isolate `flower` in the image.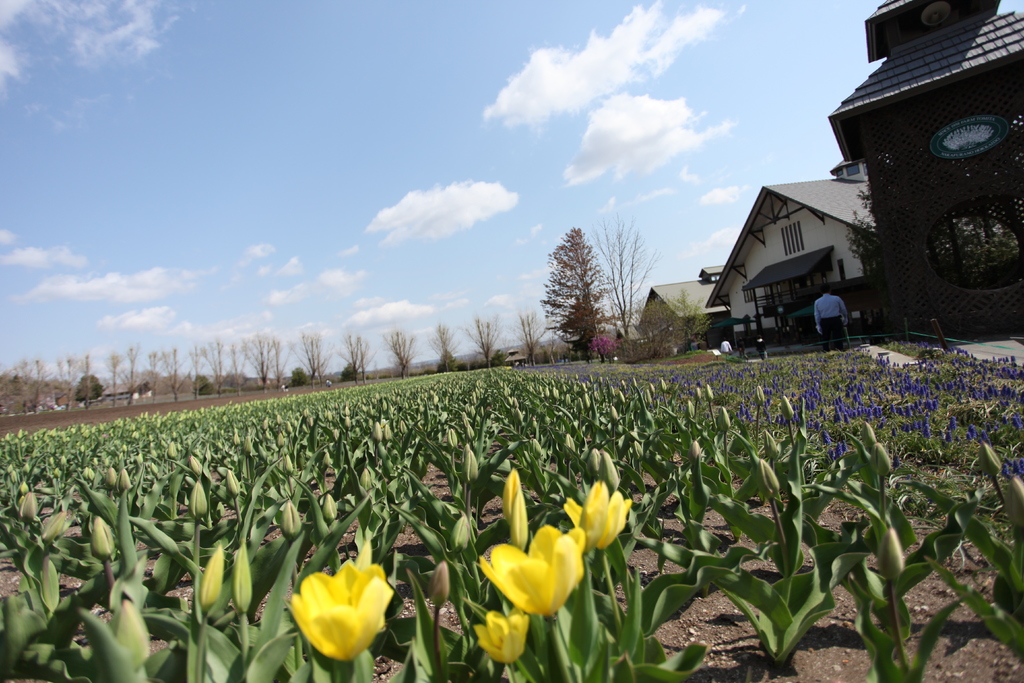
Isolated region: 858, 423, 873, 452.
